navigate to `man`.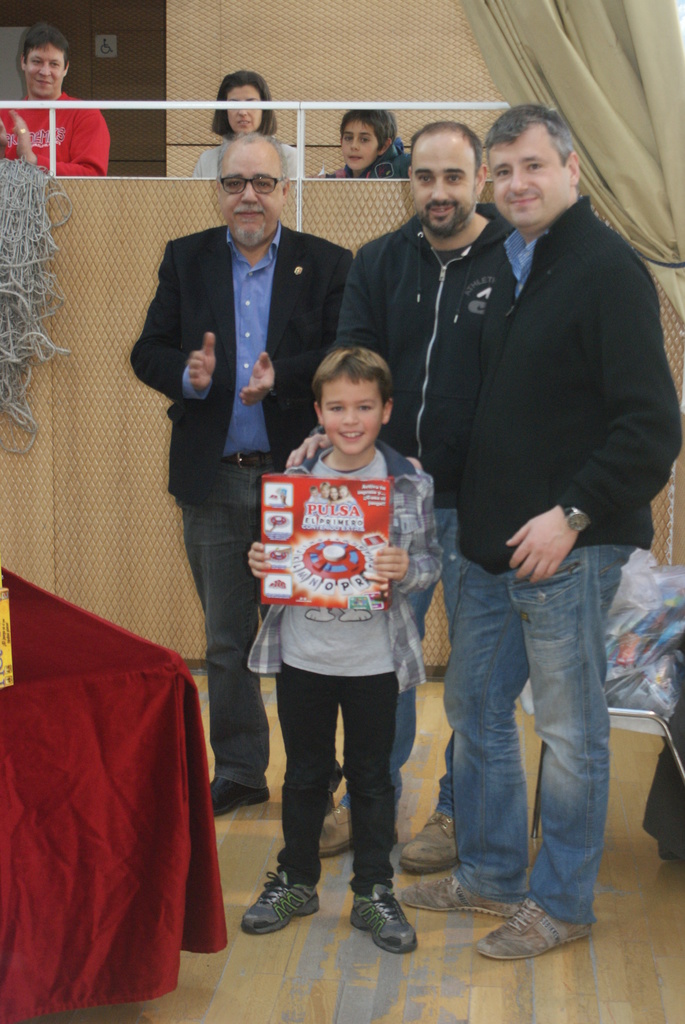
Navigation target: 128:138:356:797.
